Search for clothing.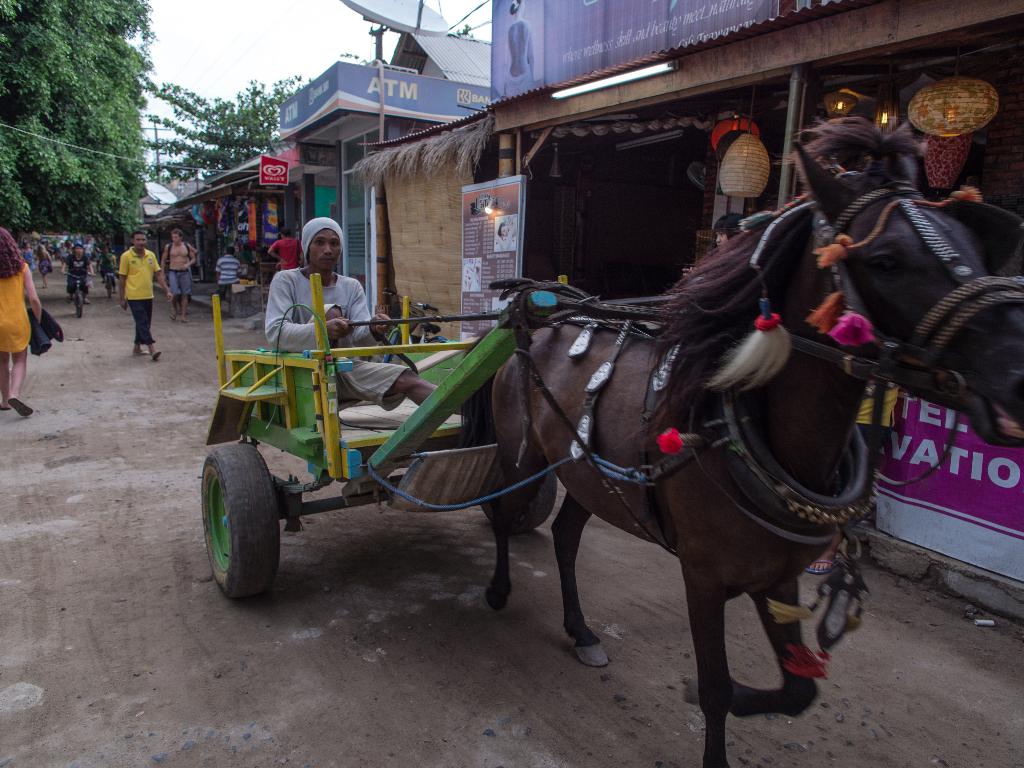
Found at [left=167, top=269, right=193, bottom=295].
